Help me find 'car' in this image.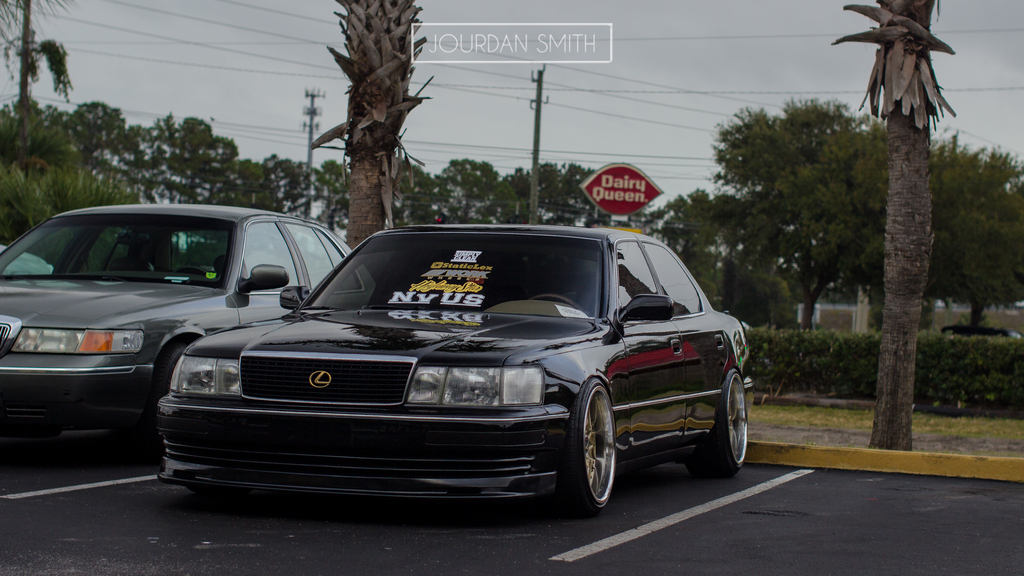
Found it: box=[0, 203, 377, 457].
